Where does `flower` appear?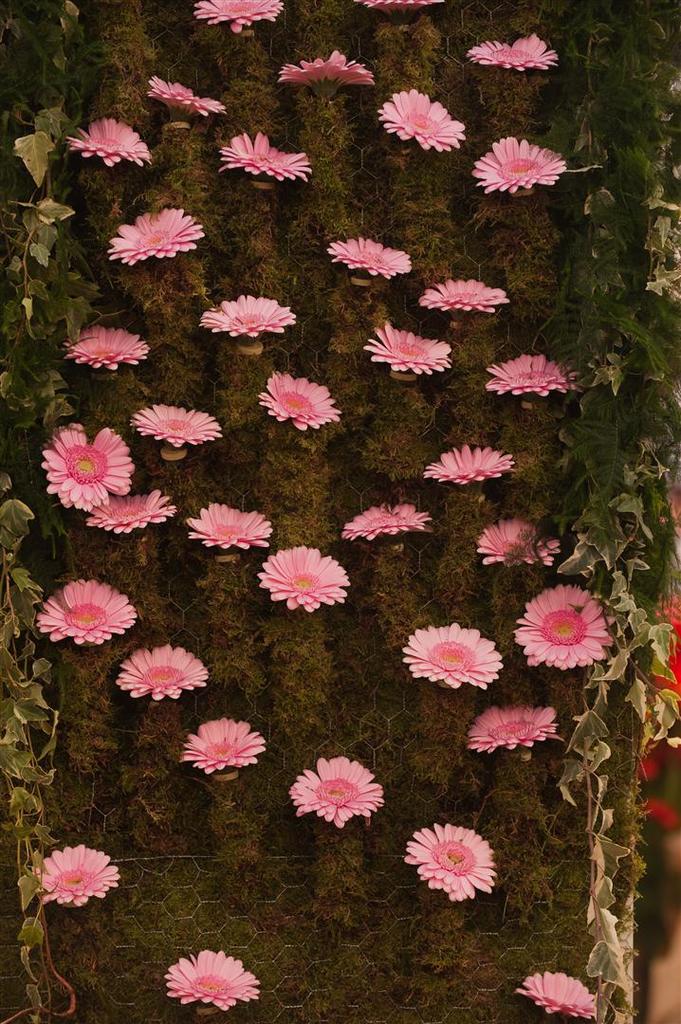
Appears at locate(341, 506, 429, 538).
